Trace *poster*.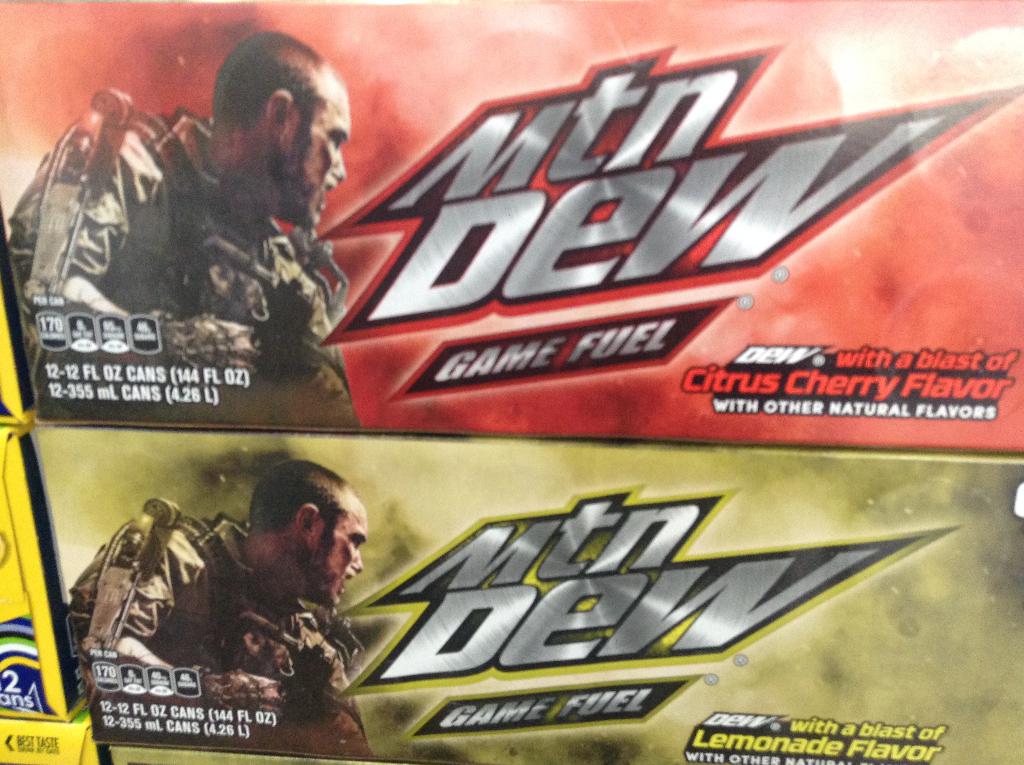
Traced to (x1=1, y1=3, x2=1023, y2=764).
